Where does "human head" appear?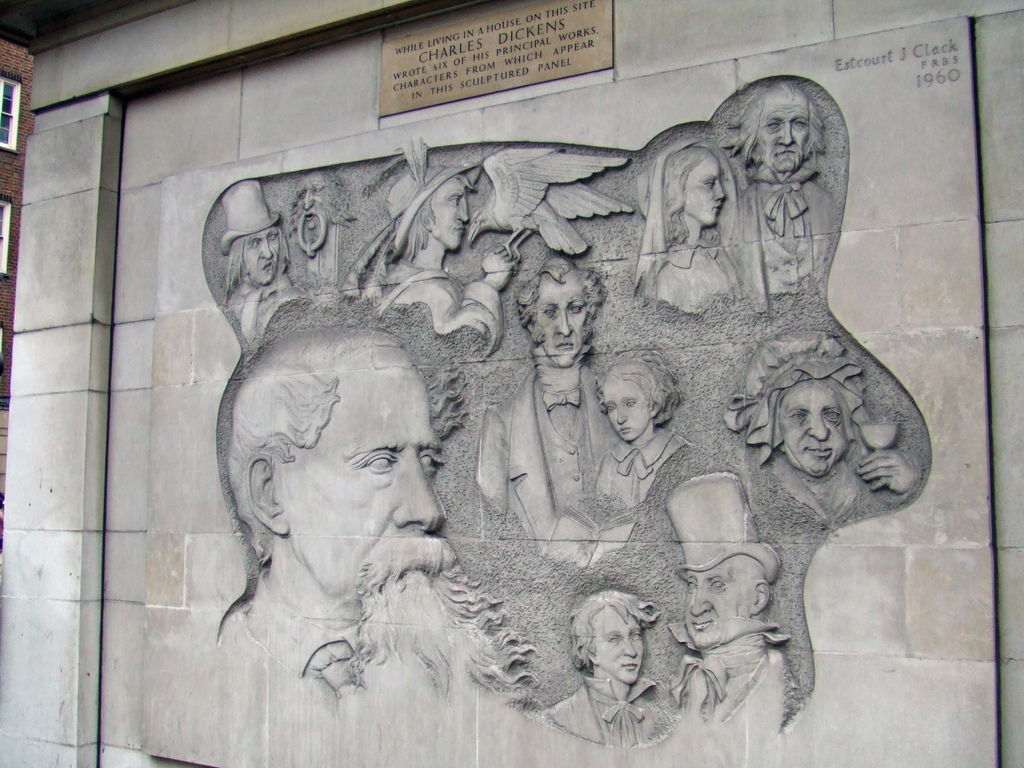
Appears at [568,591,652,682].
